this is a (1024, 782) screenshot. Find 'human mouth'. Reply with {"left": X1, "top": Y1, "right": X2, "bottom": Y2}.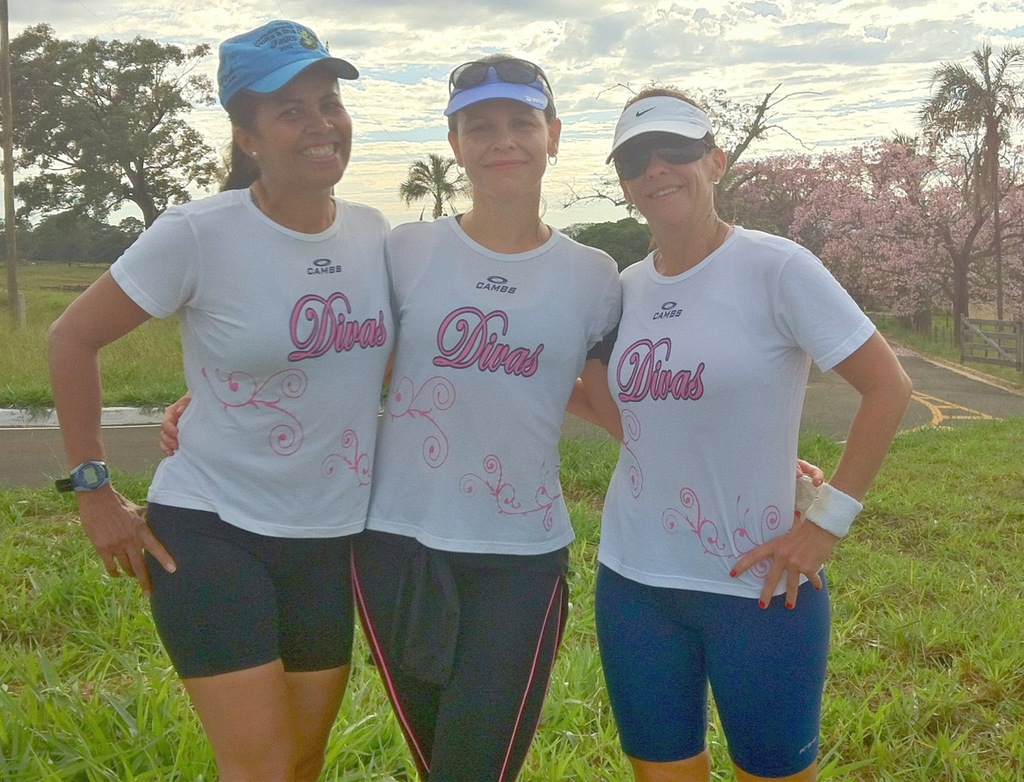
{"left": 296, "top": 141, "right": 337, "bottom": 162}.
